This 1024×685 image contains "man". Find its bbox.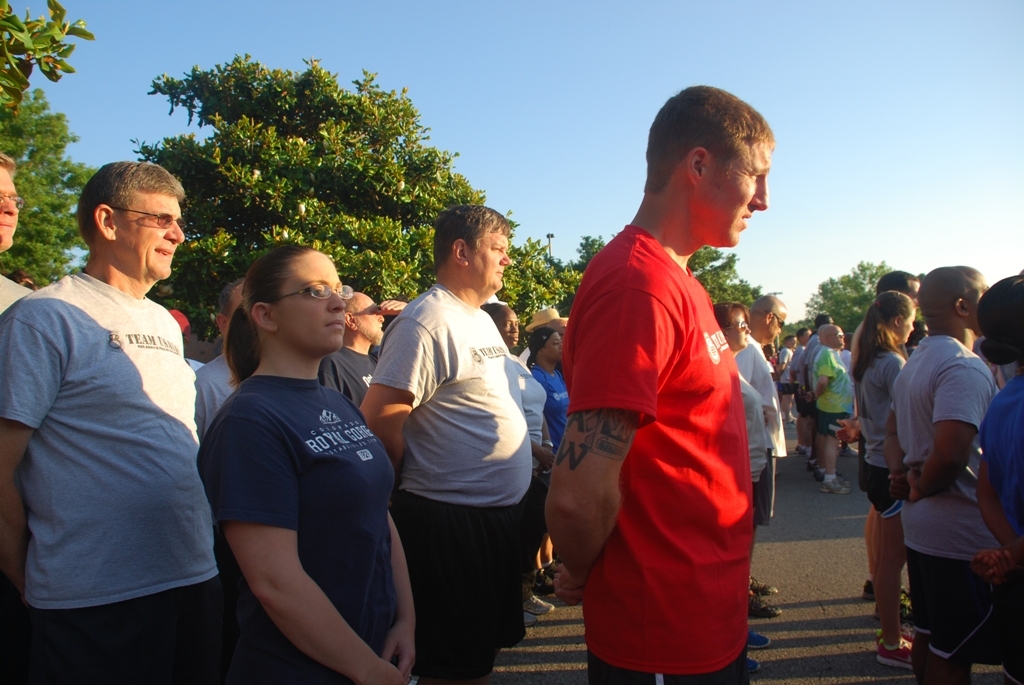
bbox=(318, 290, 409, 407).
